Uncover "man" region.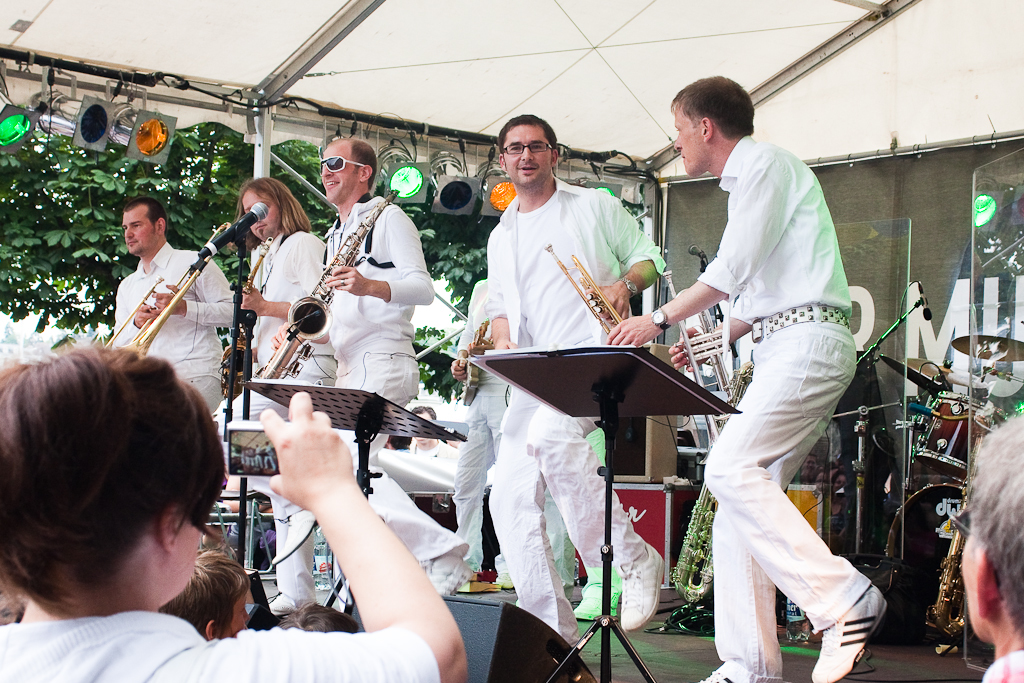
Uncovered: <bbox>296, 130, 478, 597</bbox>.
